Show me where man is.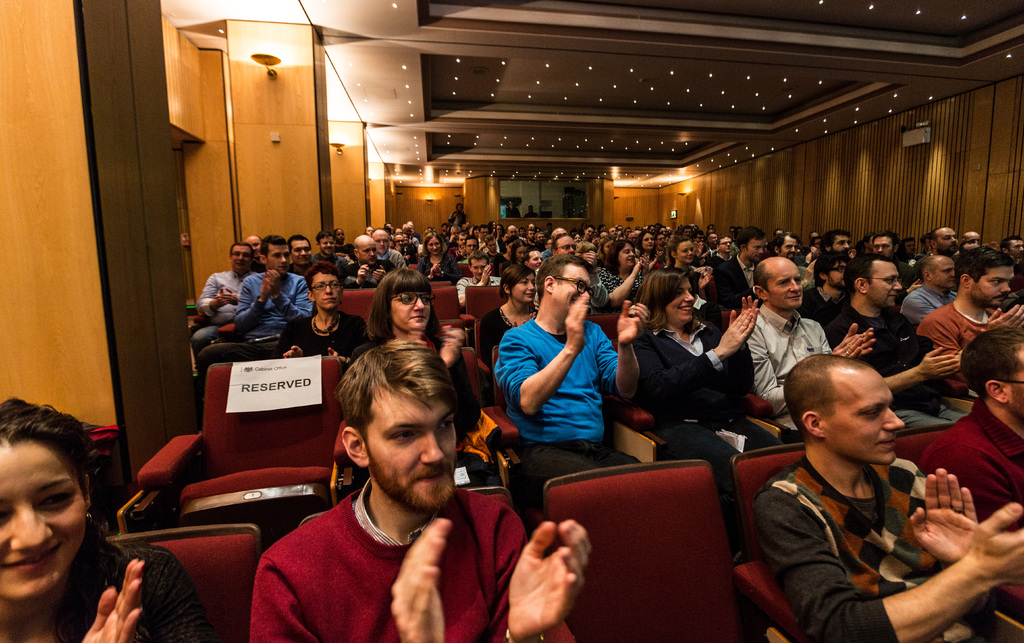
man is at {"x1": 492, "y1": 256, "x2": 643, "y2": 511}.
